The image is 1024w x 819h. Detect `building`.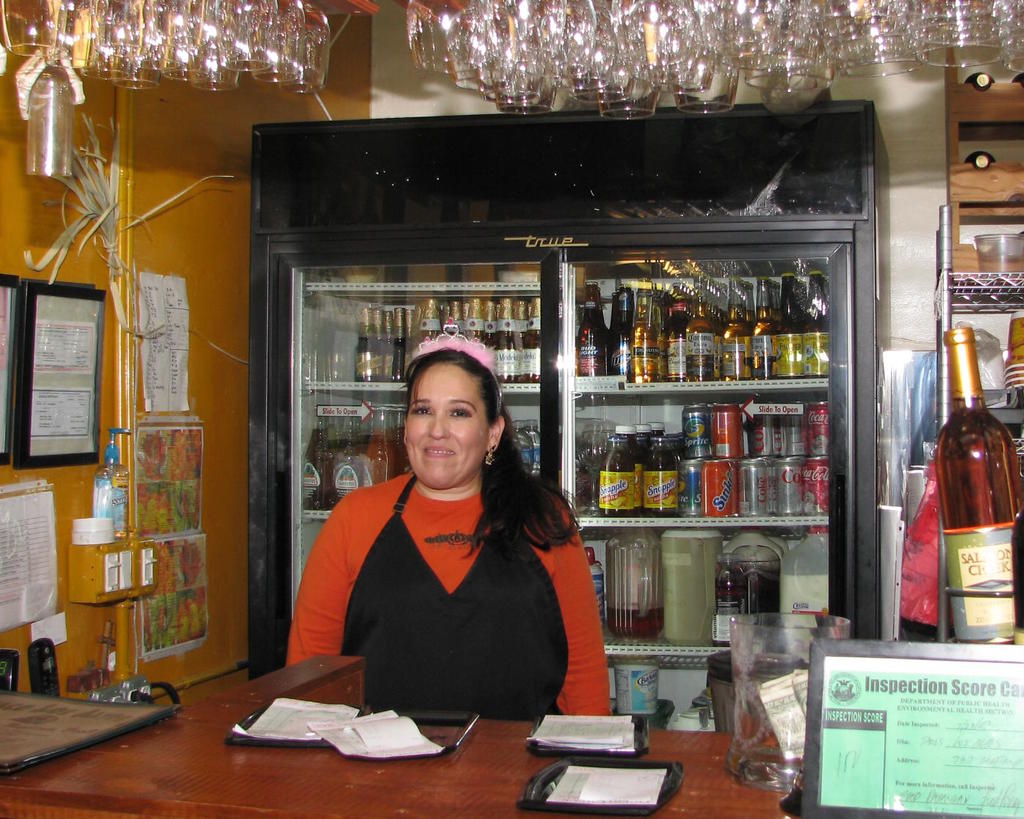
Detection: [left=0, top=0, right=1023, bottom=818].
